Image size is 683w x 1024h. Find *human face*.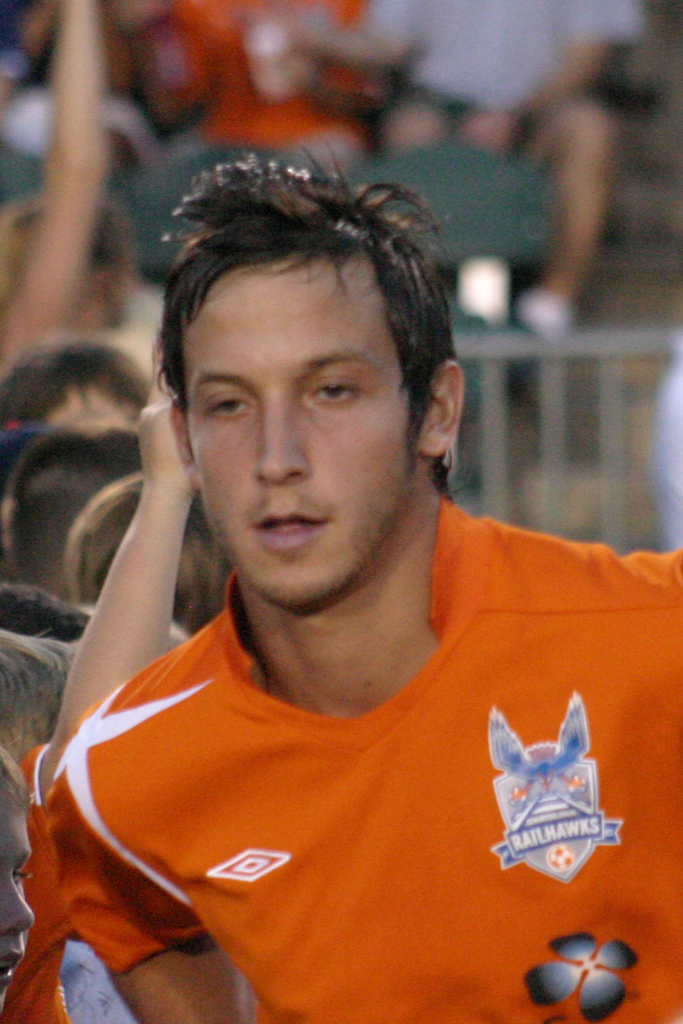
173 259 412 613.
